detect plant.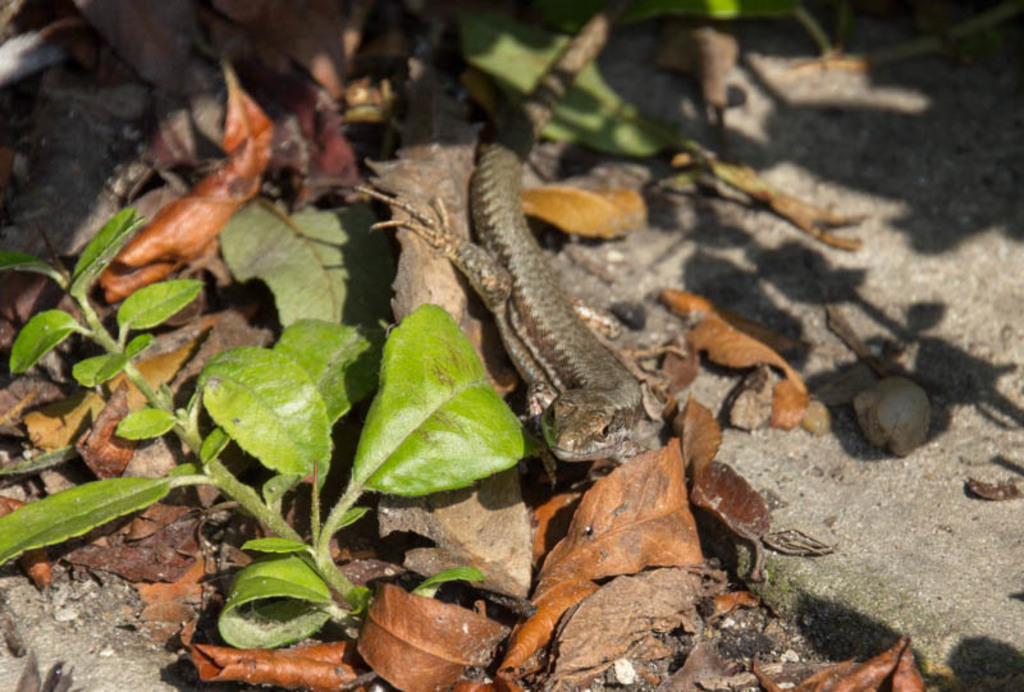
Detected at <bbox>462, 0, 838, 165</bbox>.
